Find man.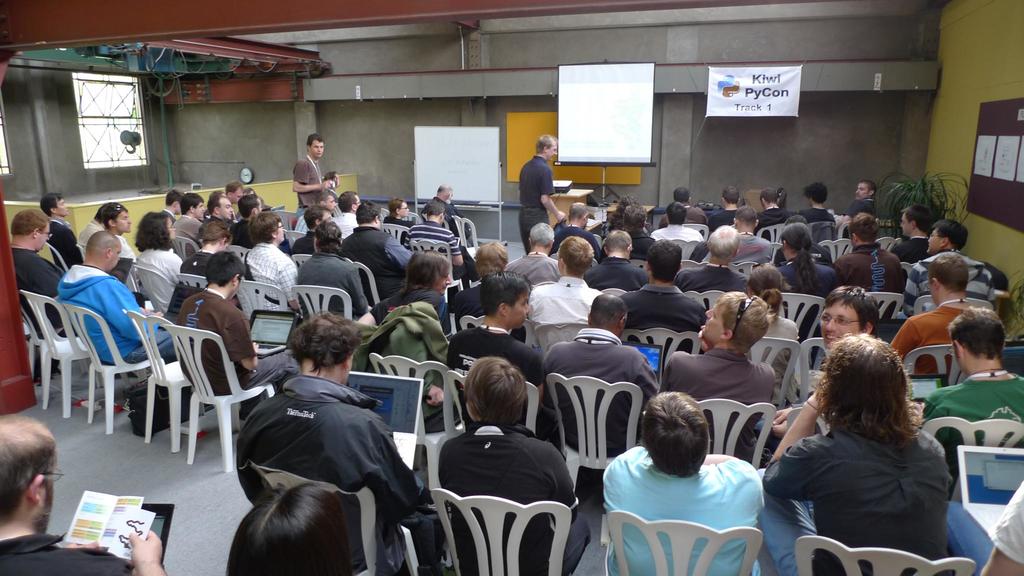
bbox=(753, 186, 800, 235).
